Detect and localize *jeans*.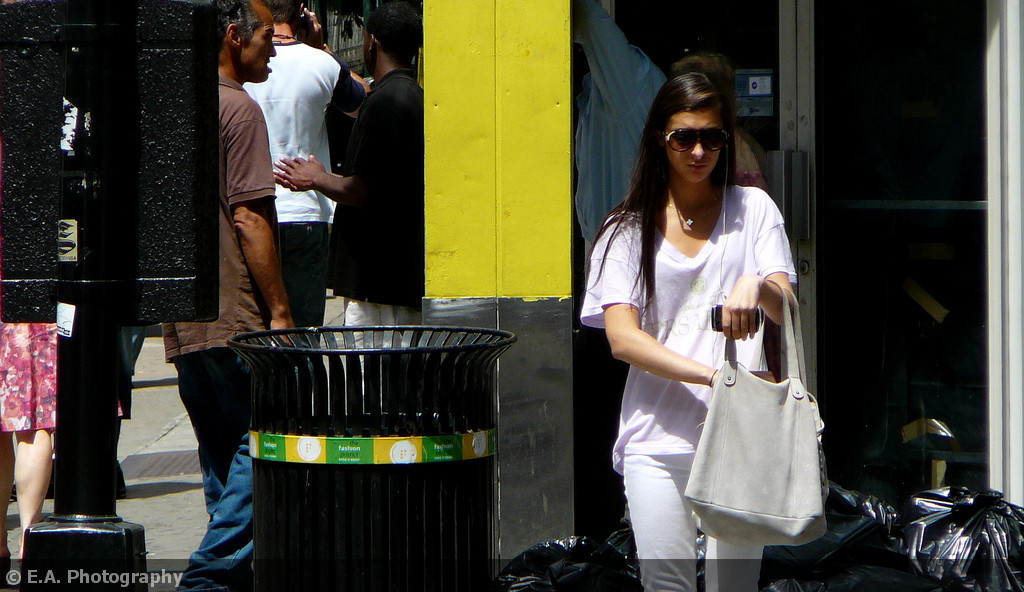
Localized at {"x1": 623, "y1": 453, "x2": 767, "y2": 589}.
